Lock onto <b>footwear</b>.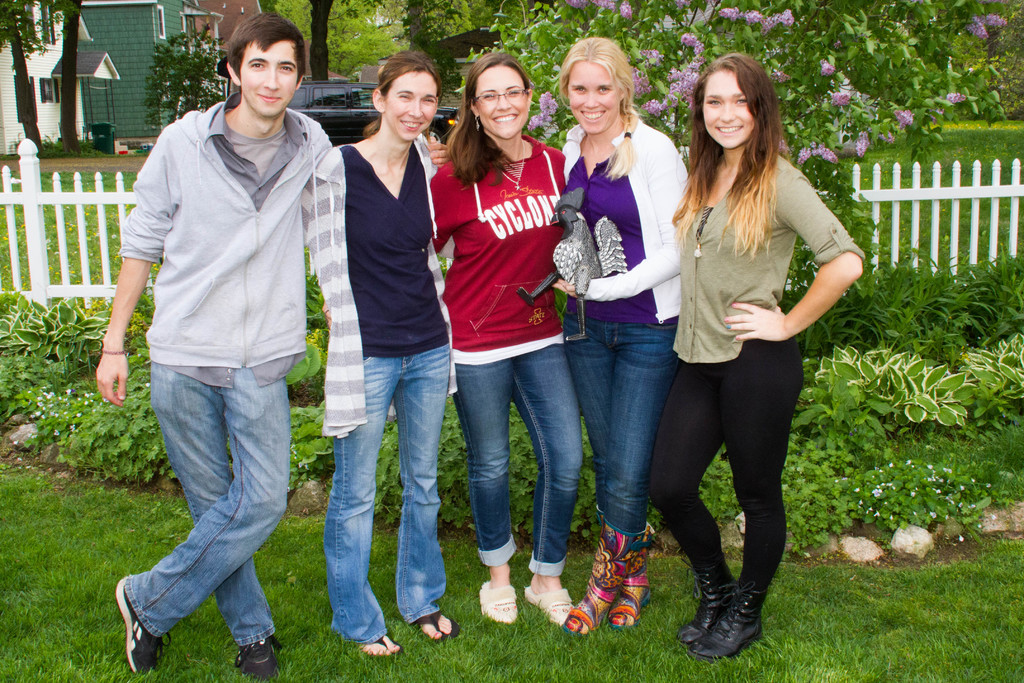
Locked: (120, 573, 159, 671).
